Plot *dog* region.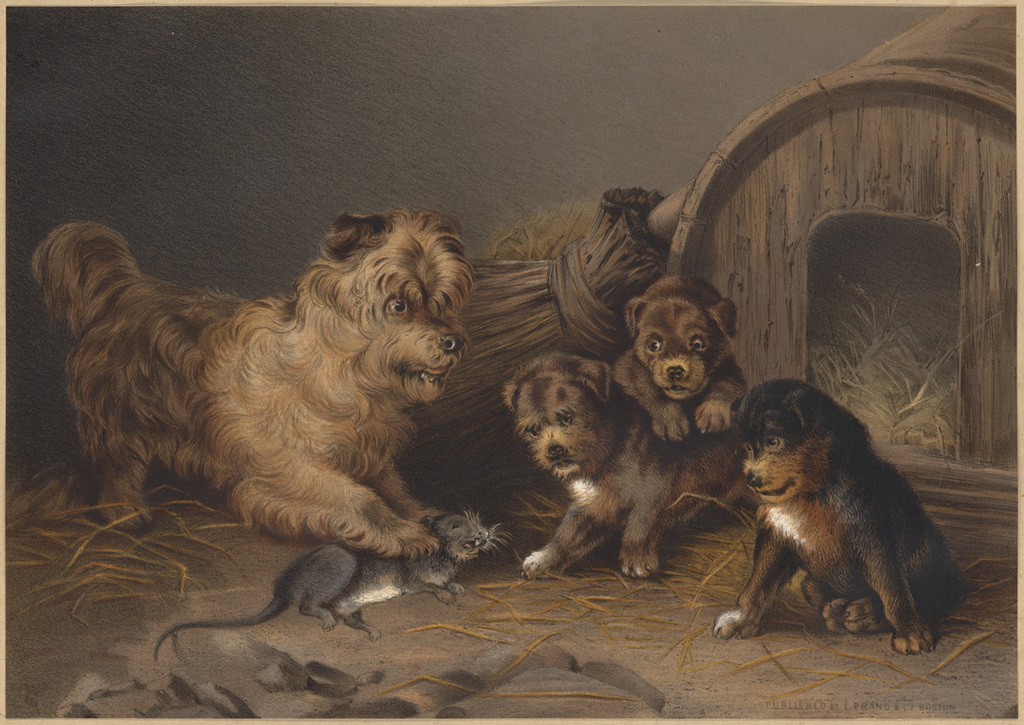
Plotted at 713 378 968 660.
